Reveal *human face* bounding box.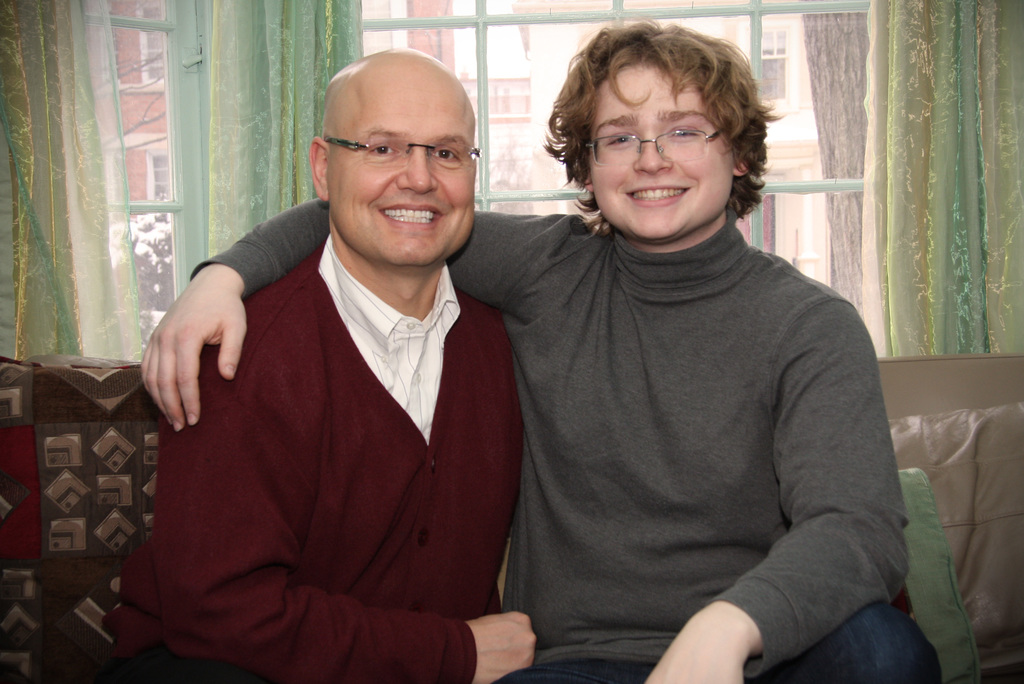
Revealed: (x1=326, y1=58, x2=477, y2=268).
